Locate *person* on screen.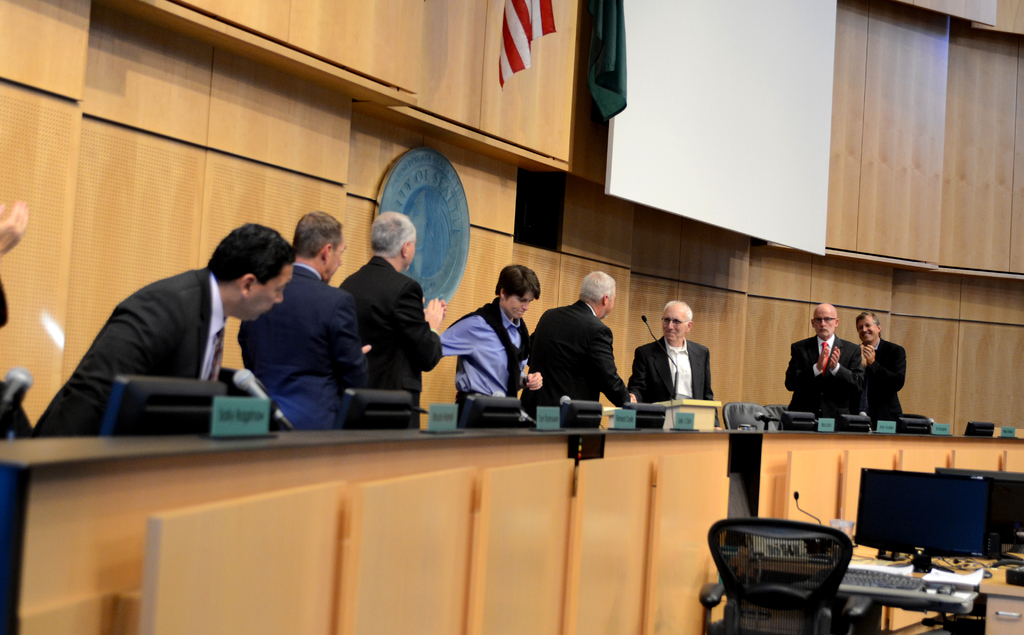
On screen at [30,213,298,433].
